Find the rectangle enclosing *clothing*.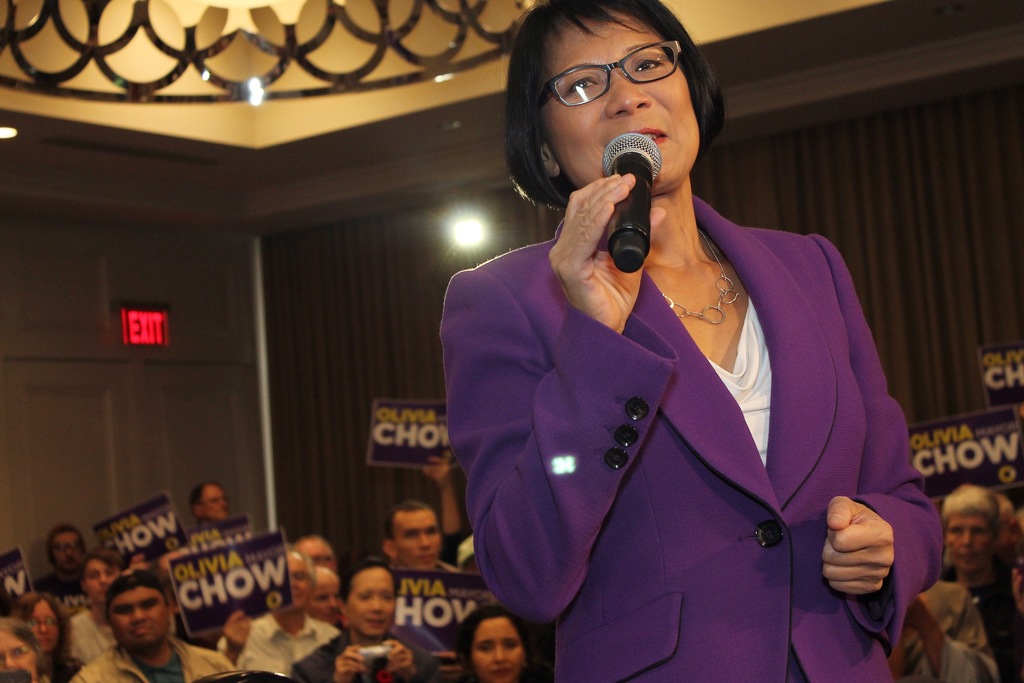
detection(446, 199, 912, 682).
